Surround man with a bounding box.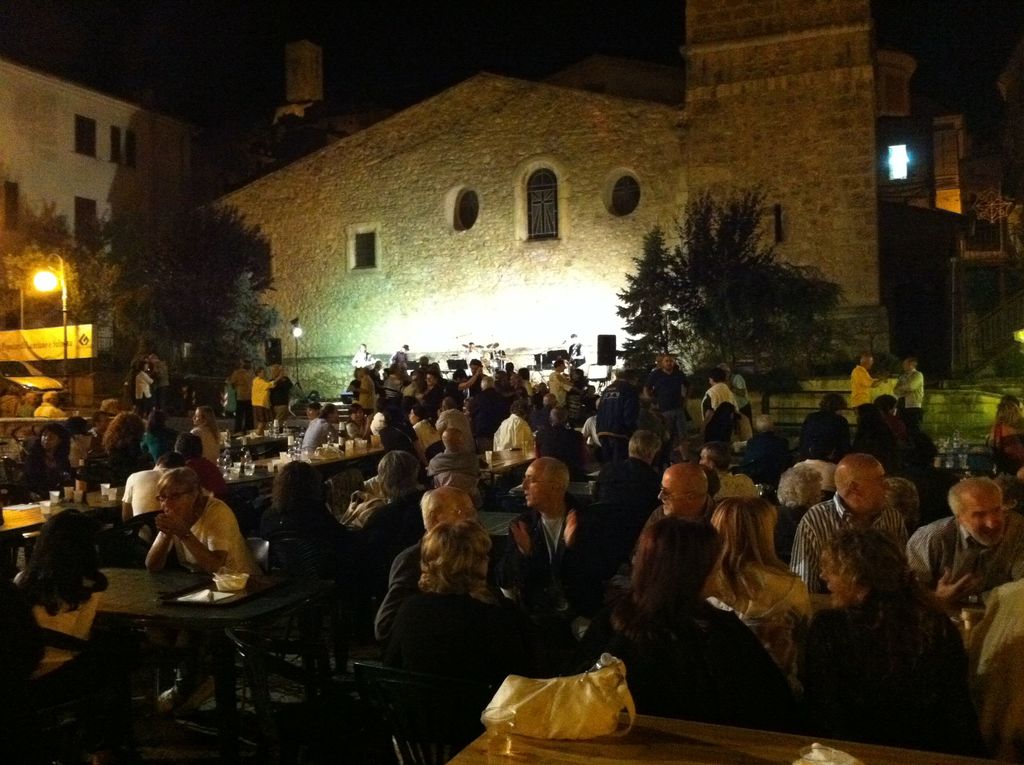
(x1=490, y1=458, x2=616, y2=643).
